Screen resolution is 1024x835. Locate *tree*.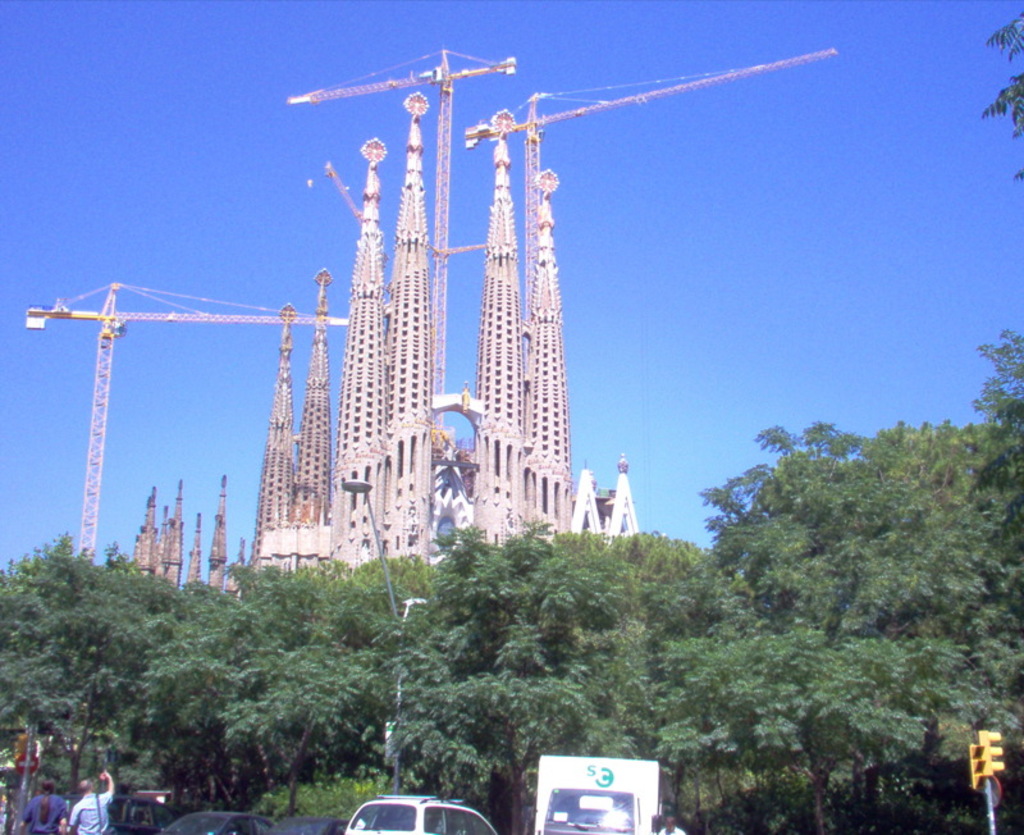
550/530/721/733.
